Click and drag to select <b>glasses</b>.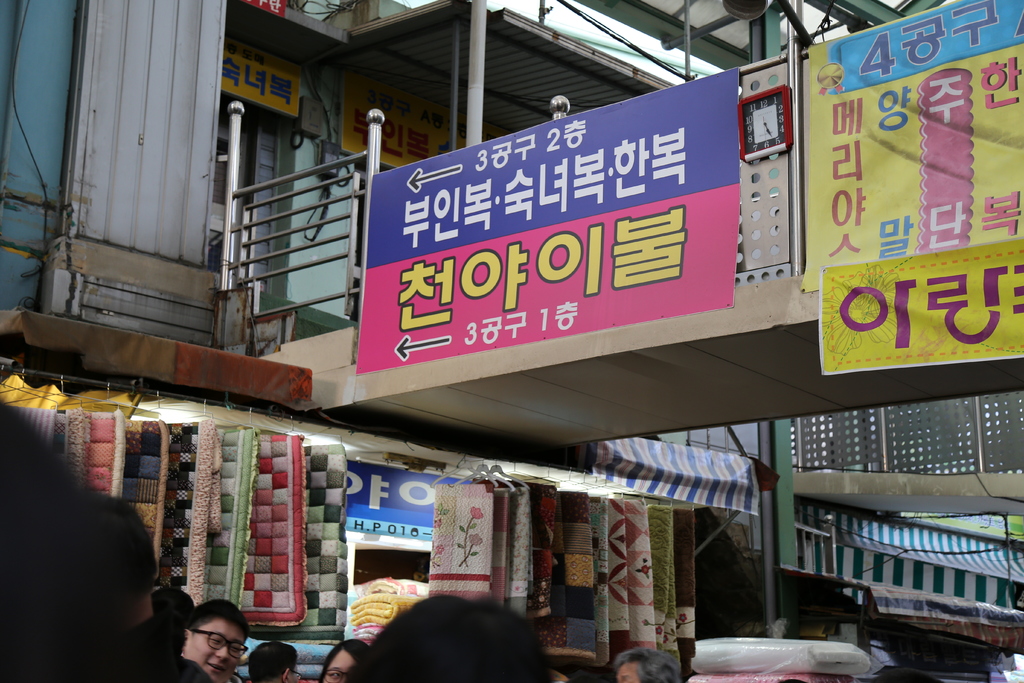
Selection: 323 668 349 682.
